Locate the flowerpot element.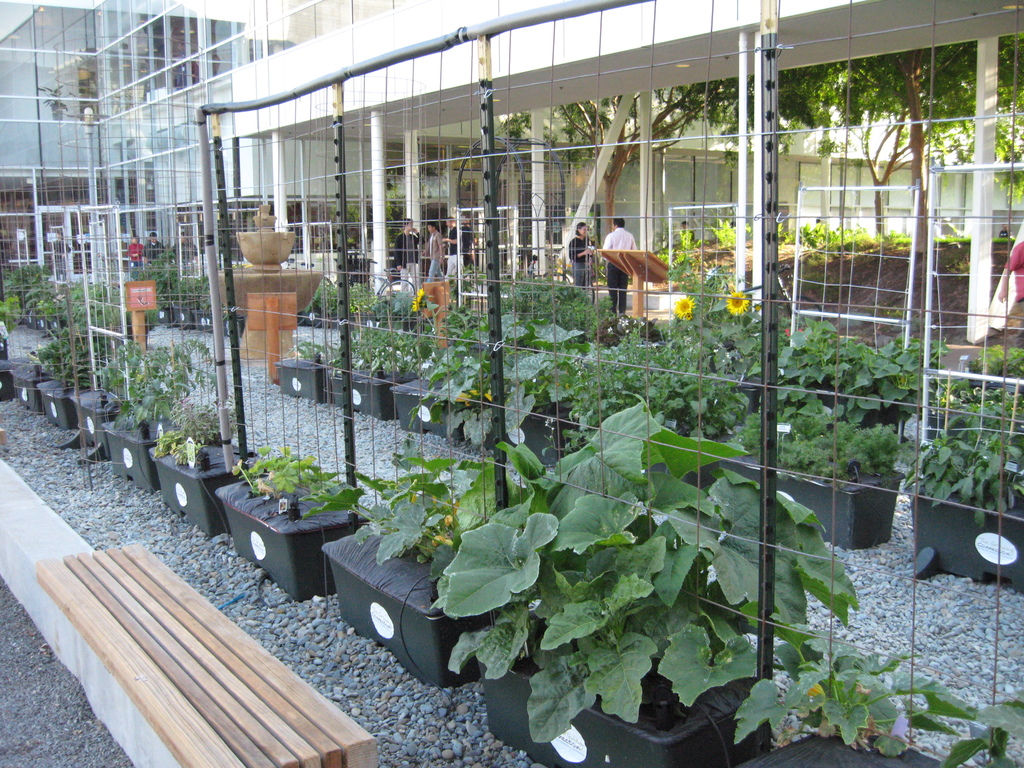
Element bbox: region(904, 481, 1023, 590).
